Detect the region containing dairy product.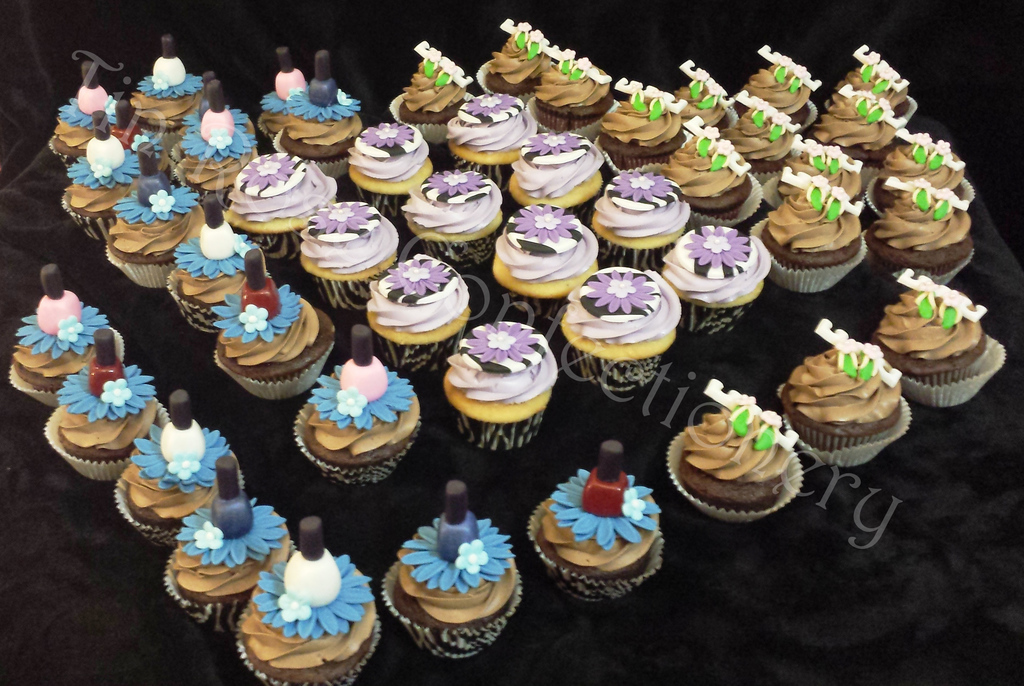
bbox=(806, 344, 888, 431).
